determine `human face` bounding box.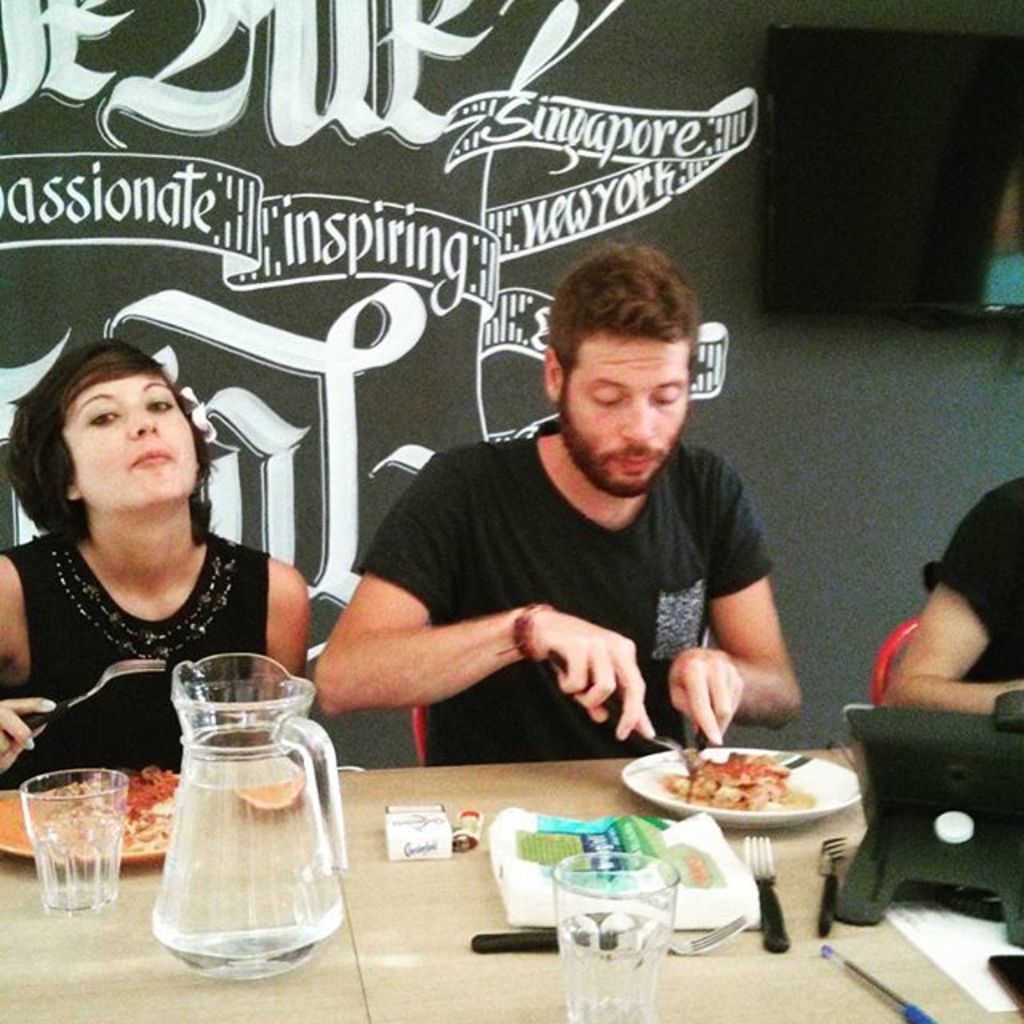
Determined: l=570, t=330, r=691, b=480.
